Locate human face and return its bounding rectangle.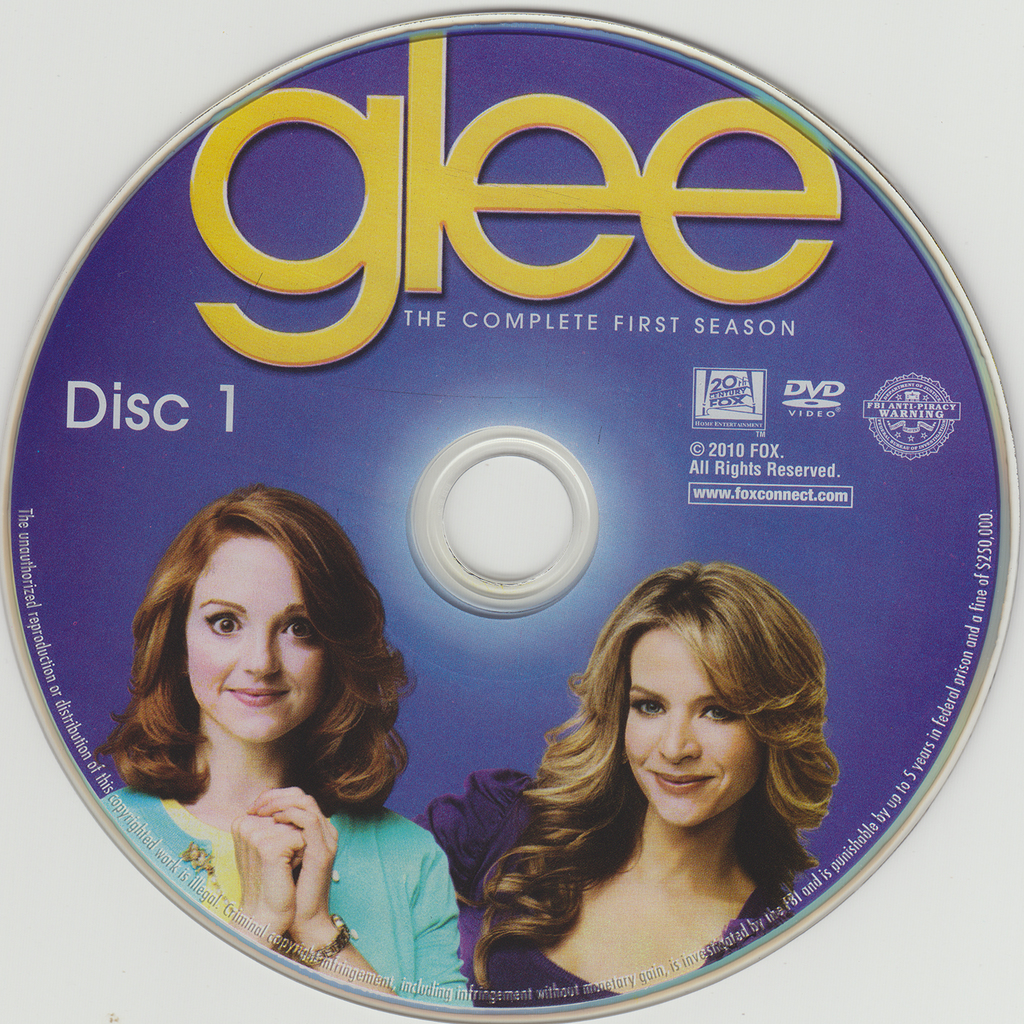
[x1=622, y1=633, x2=766, y2=829].
